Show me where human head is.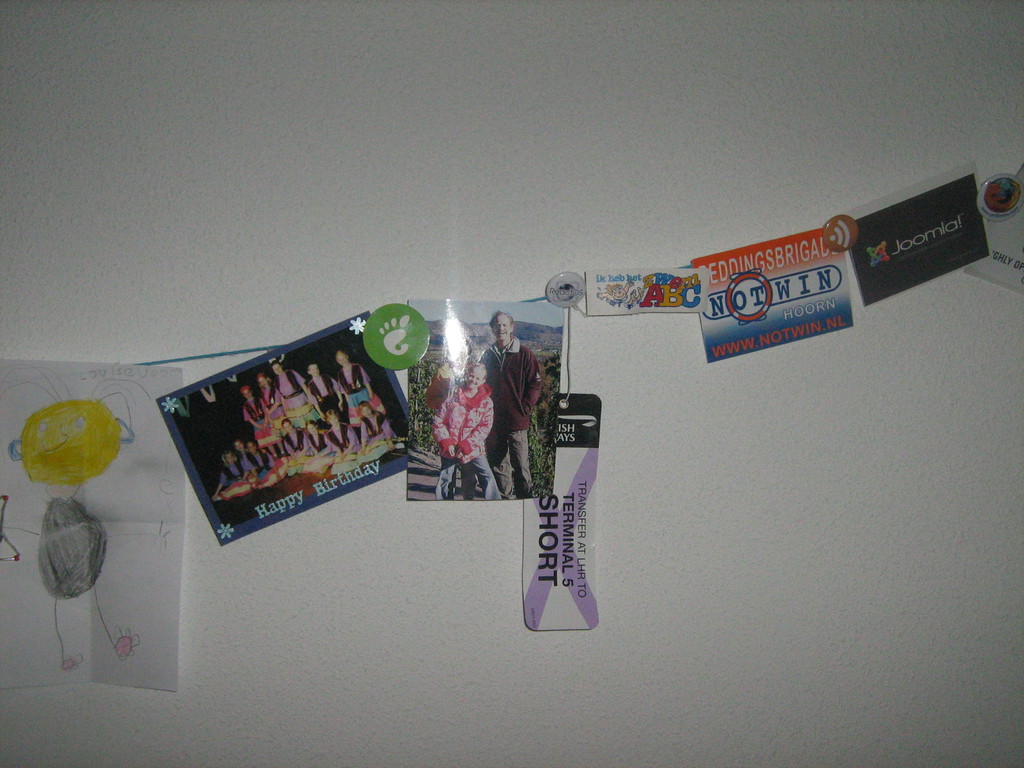
human head is at bbox(241, 387, 252, 398).
